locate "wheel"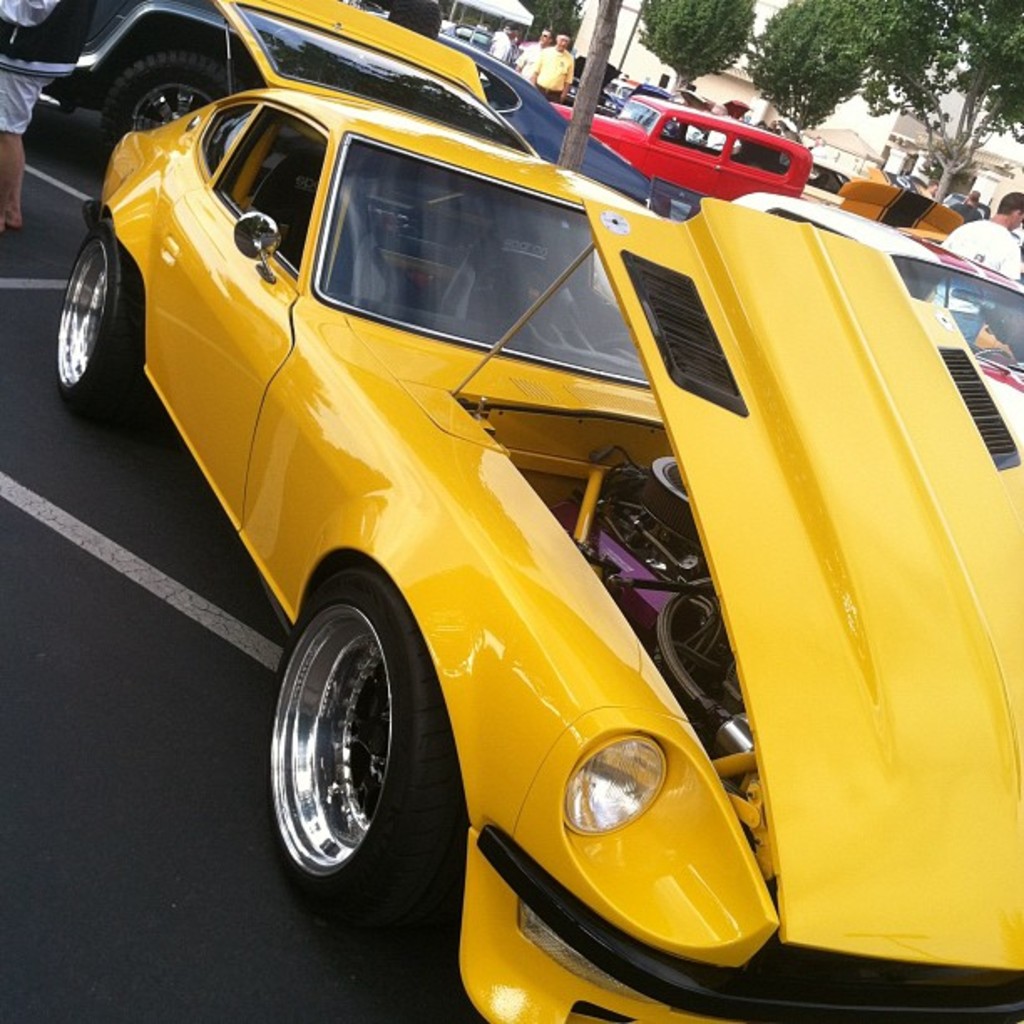
pyautogui.locateOnScreen(52, 226, 149, 432)
